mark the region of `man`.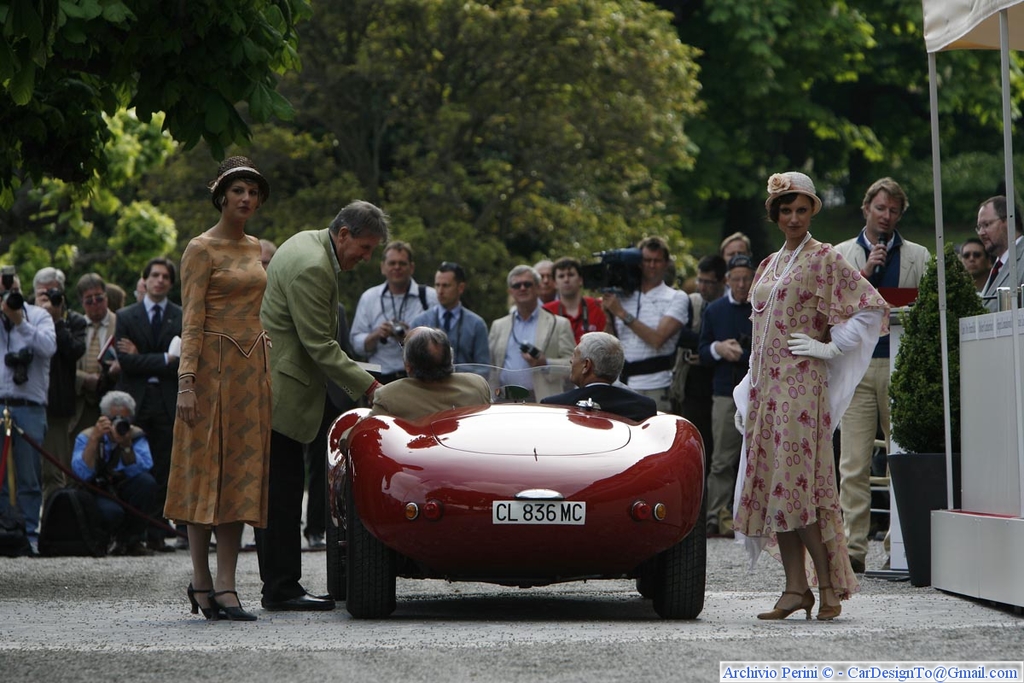
Region: 980 190 1023 311.
